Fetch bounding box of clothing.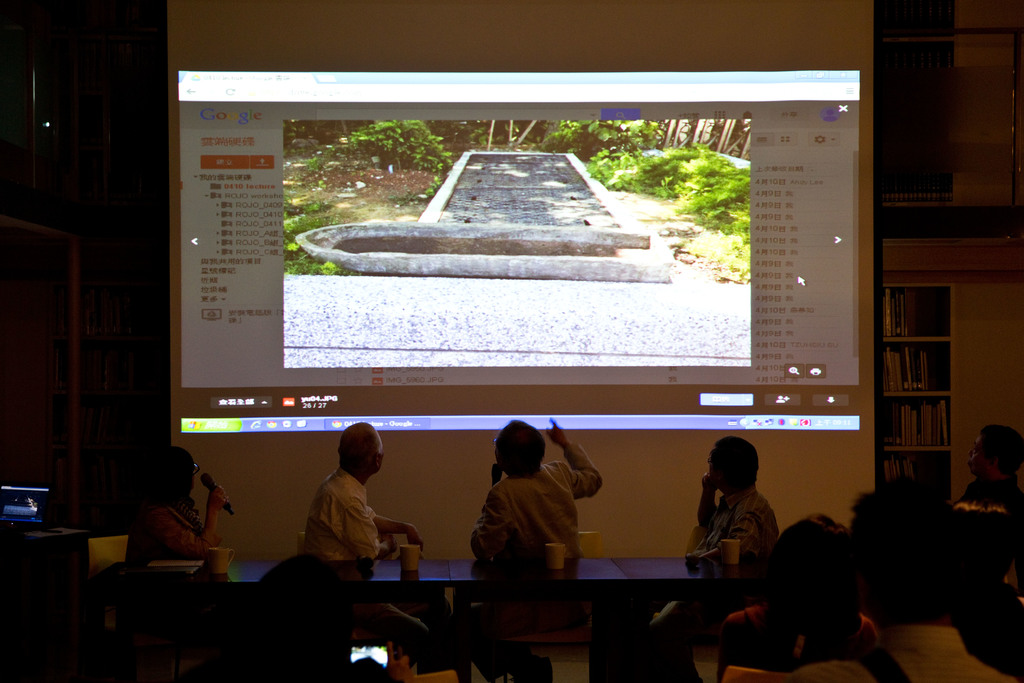
Bbox: 303 467 380 560.
